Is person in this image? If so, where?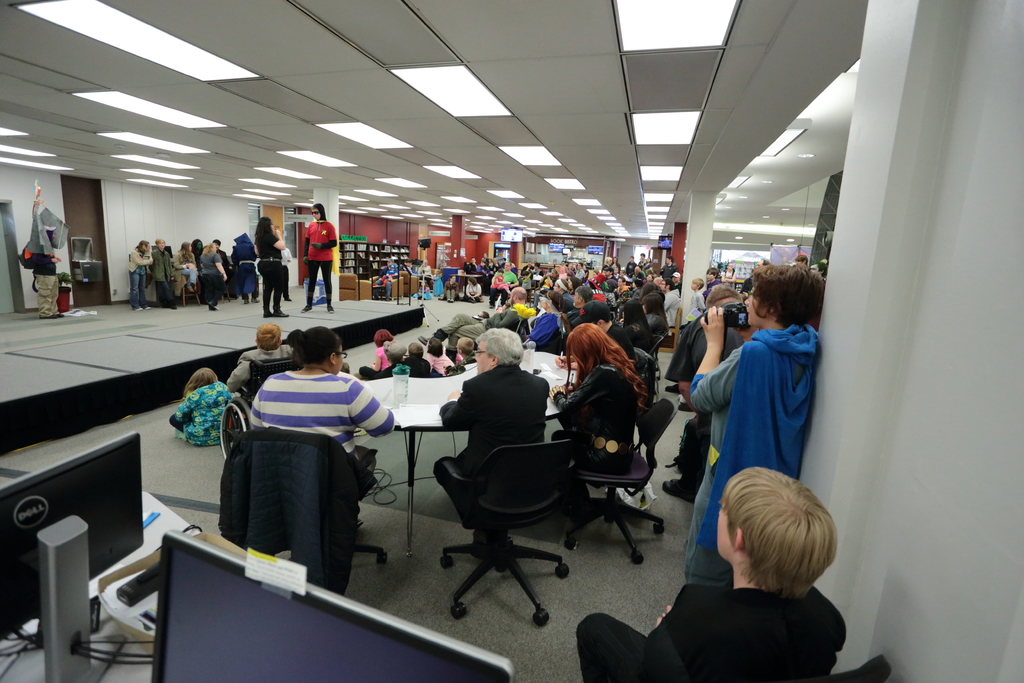
Yes, at [left=289, top=204, right=334, bottom=313].
